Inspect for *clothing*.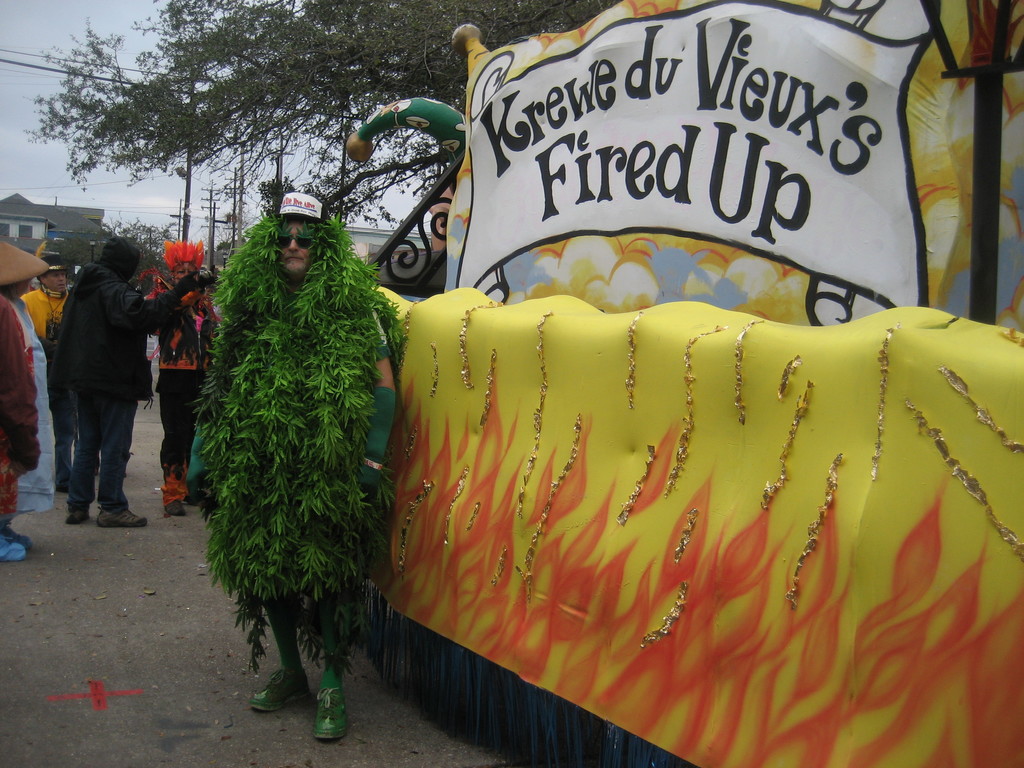
Inspection: x1=52, y1=263, x2=179, y2=512.
